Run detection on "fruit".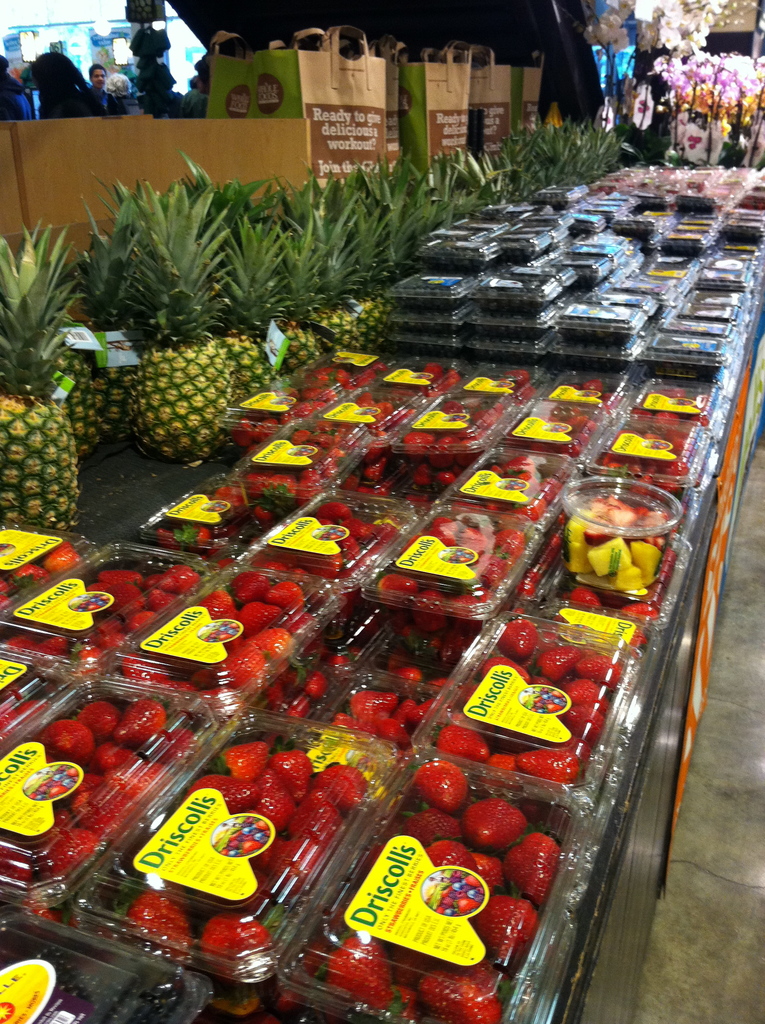
Result: [431,804,542,878].
